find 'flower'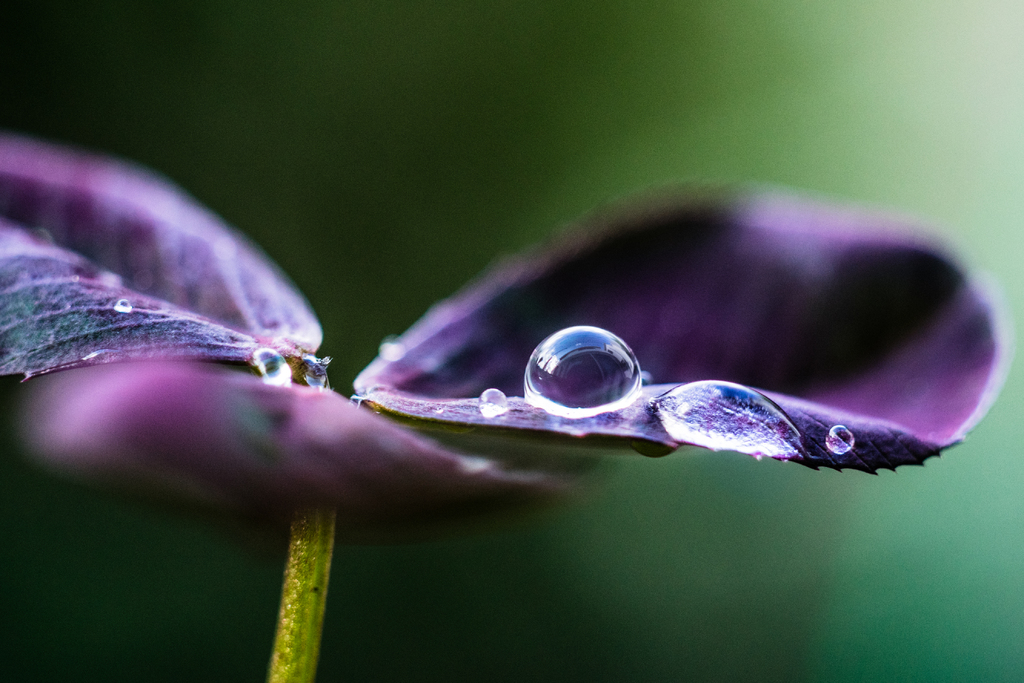
BBox(0, 117, 1014, 538)
